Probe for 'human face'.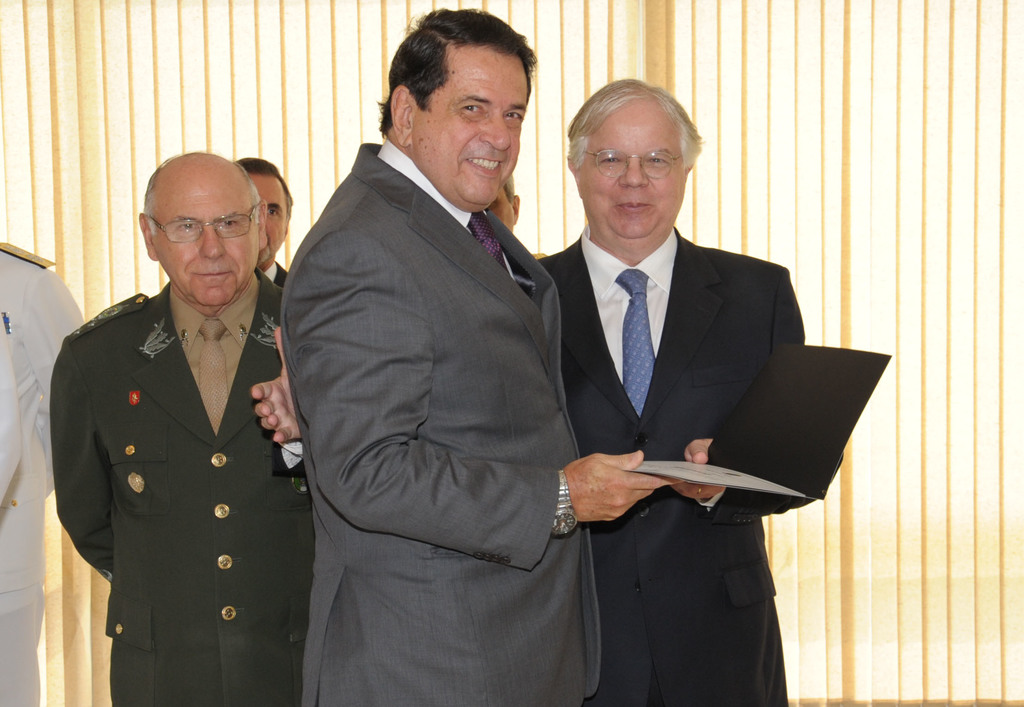
Probe result: Rect(575, 97, 685, 247).
